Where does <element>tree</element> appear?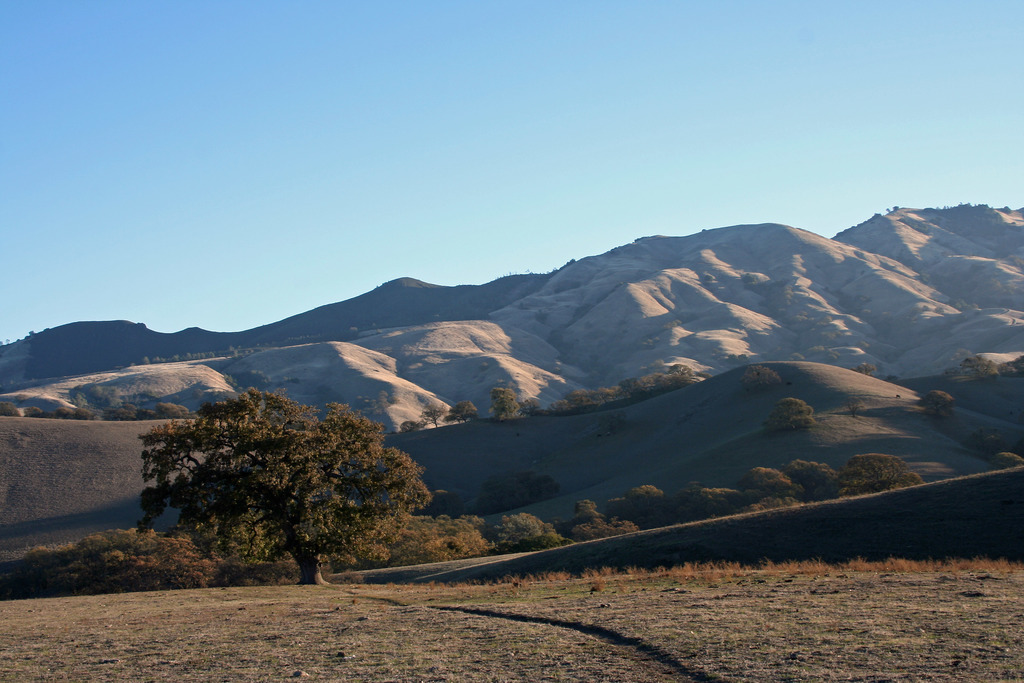
Appears at rect(757, 394, 815, 436).
